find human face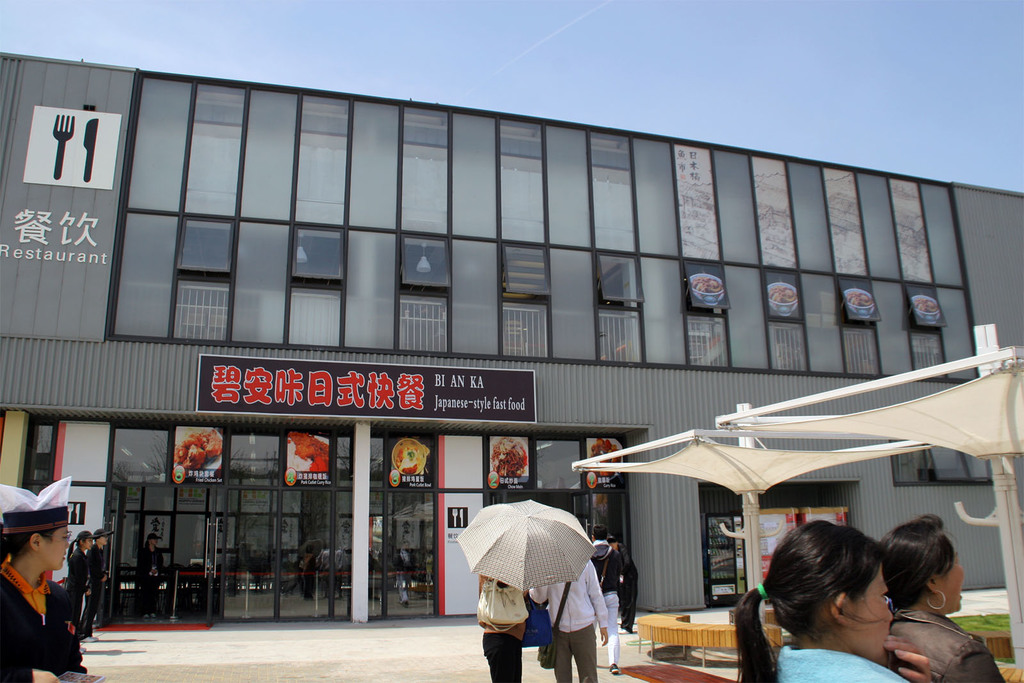
crop(39, 526, 70, 568)
